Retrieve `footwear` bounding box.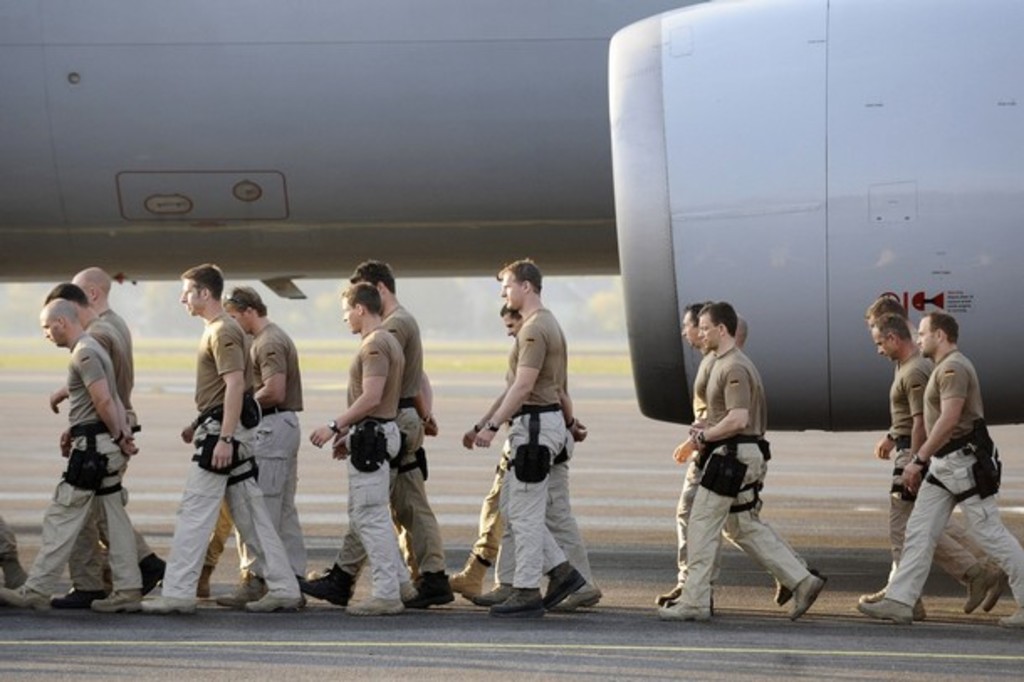
Bounding box: (653, 581, 688, 600).
